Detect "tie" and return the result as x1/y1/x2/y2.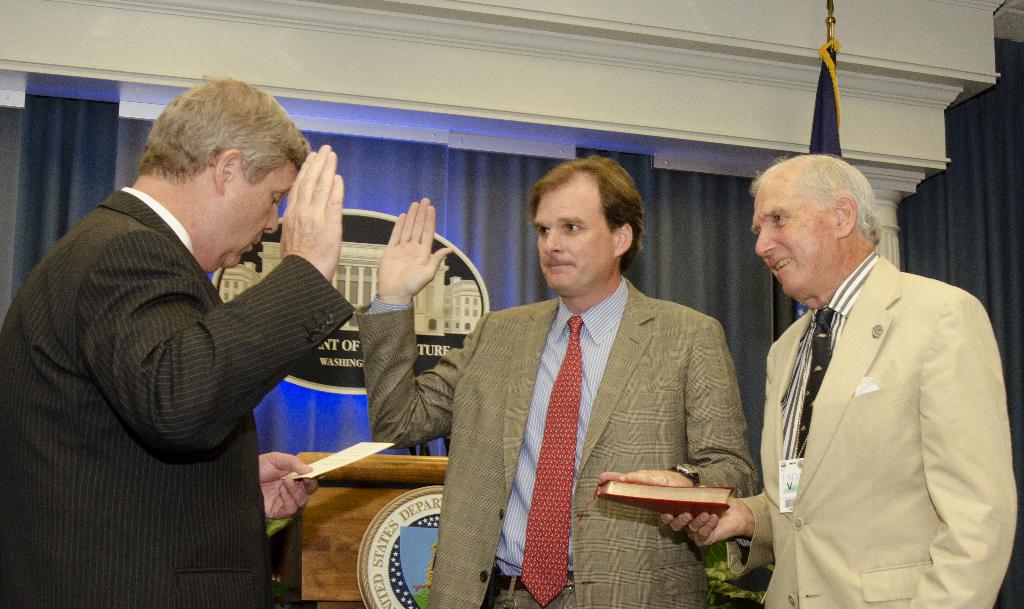
796/307/838/471.
